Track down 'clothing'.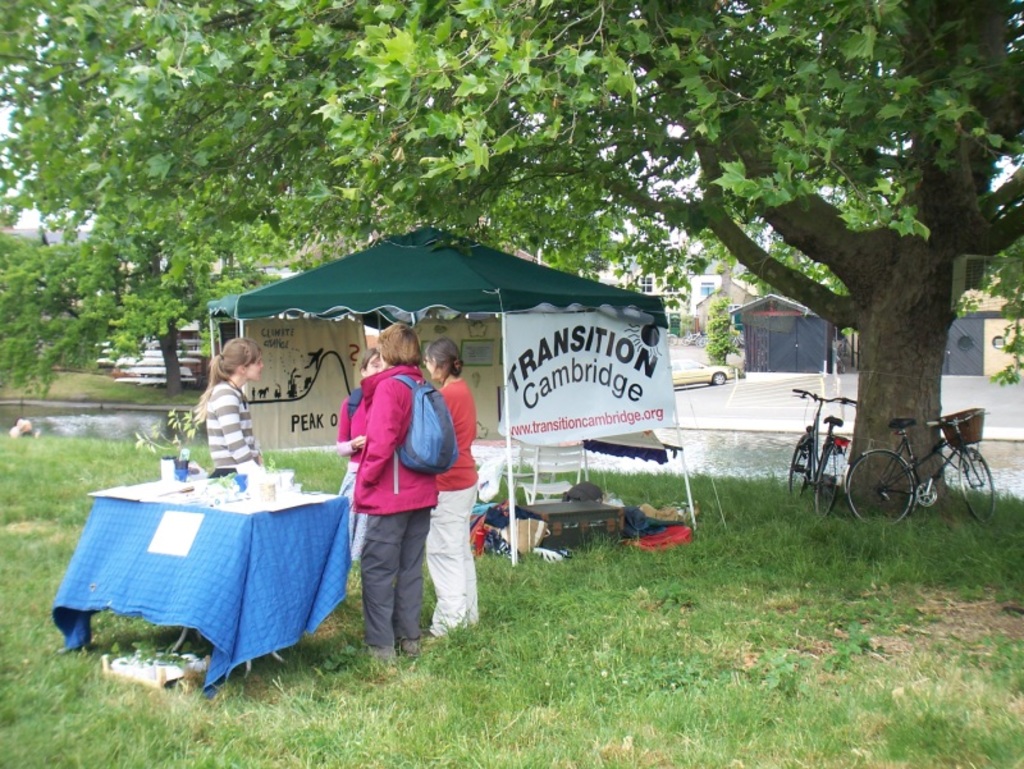
Tracked to box(438, 367, 474, 641).
